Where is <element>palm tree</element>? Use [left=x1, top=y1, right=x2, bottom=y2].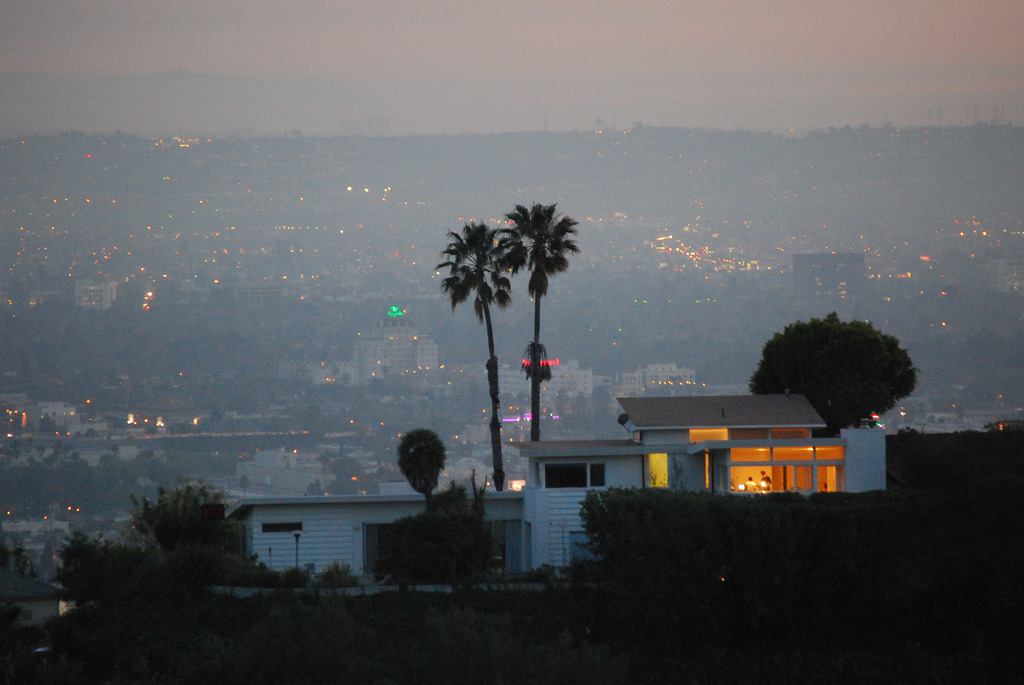
[left=436, top=208, right=567, bottom=508].
